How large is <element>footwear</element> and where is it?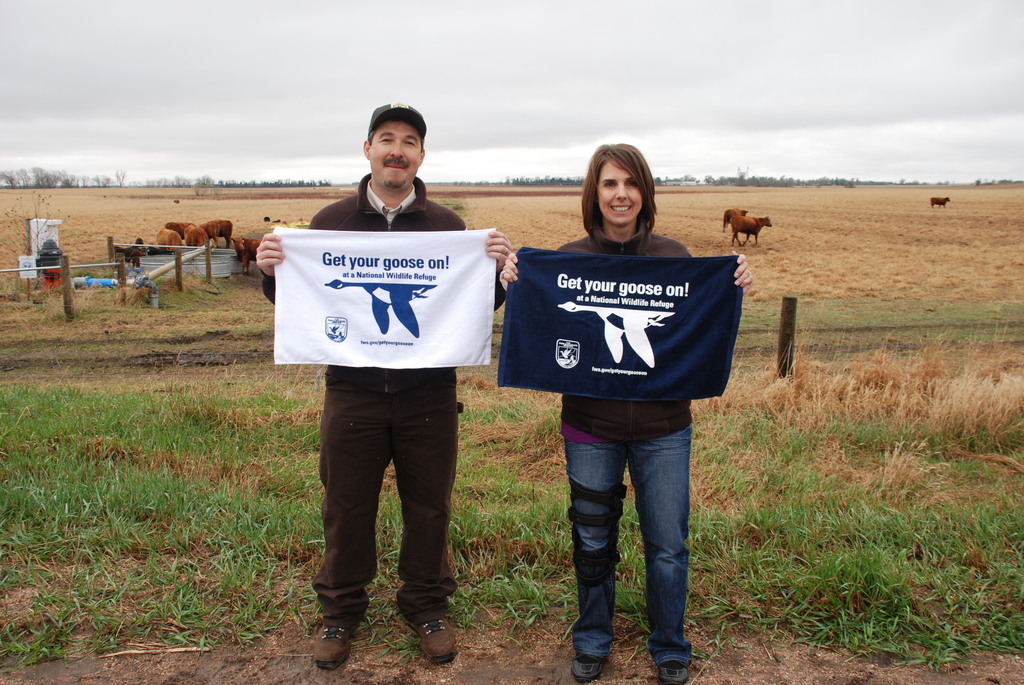
Bounding box: (312, 621, 361, 667).
